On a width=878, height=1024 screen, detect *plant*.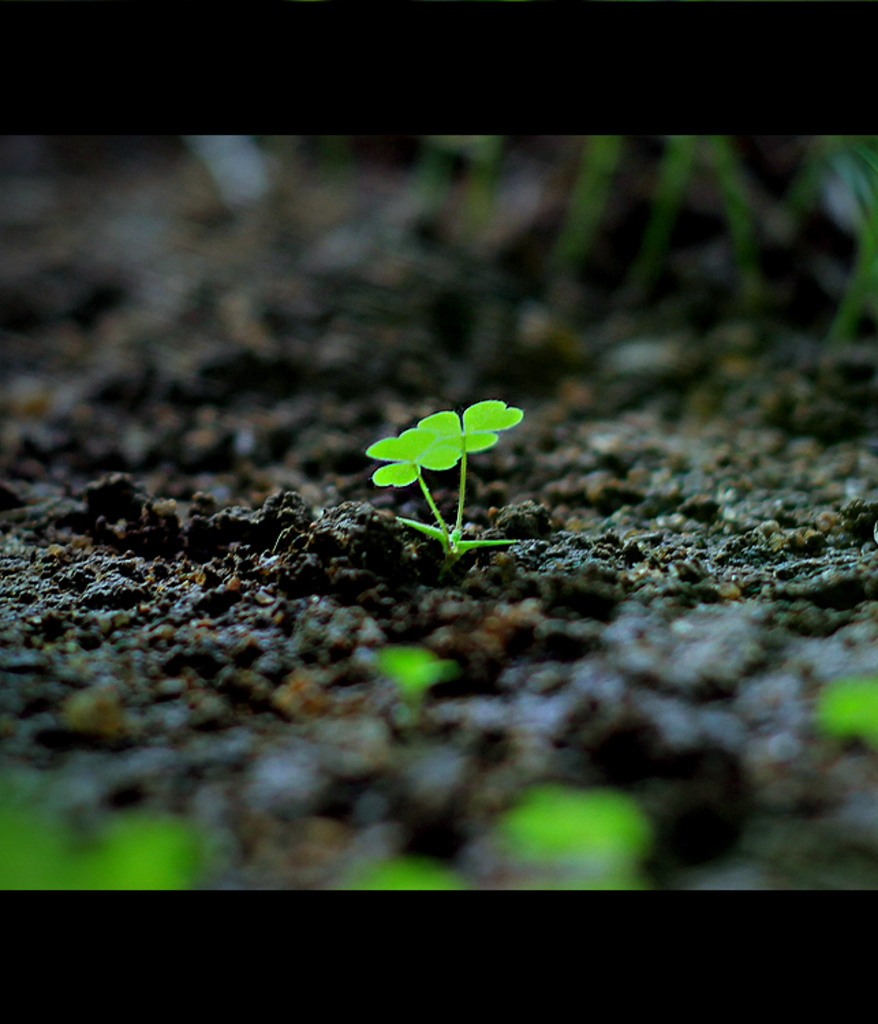
BBox(374, 406, 531, 557).
